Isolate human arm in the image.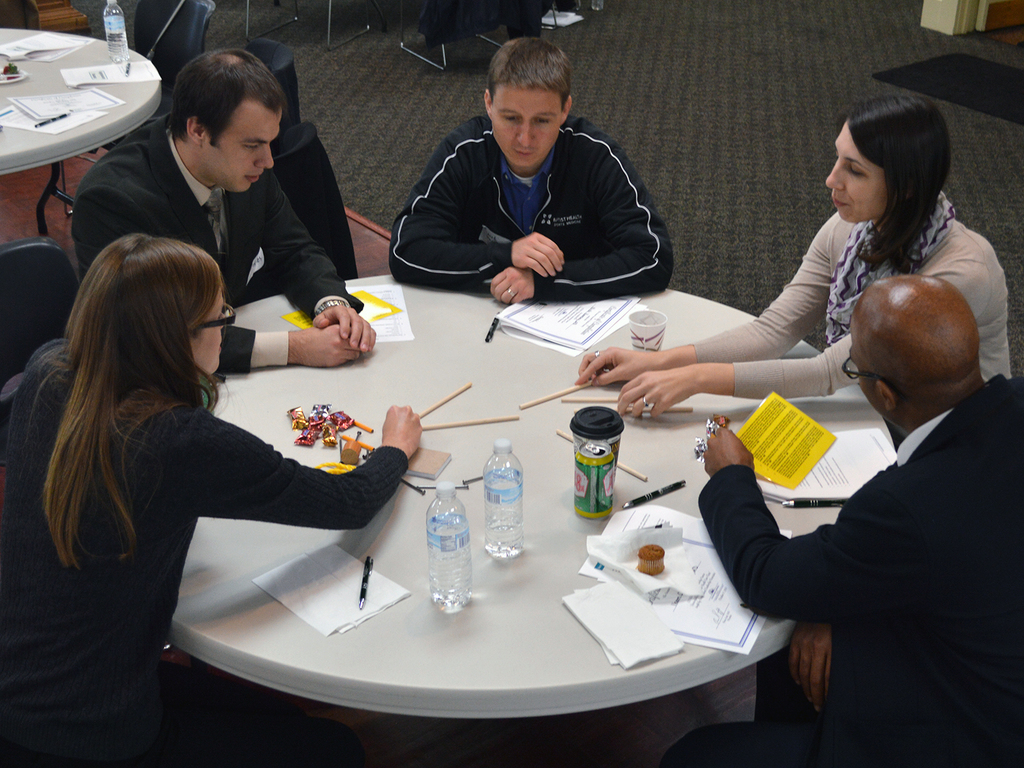
Isolated region: 486:145:680:315.
